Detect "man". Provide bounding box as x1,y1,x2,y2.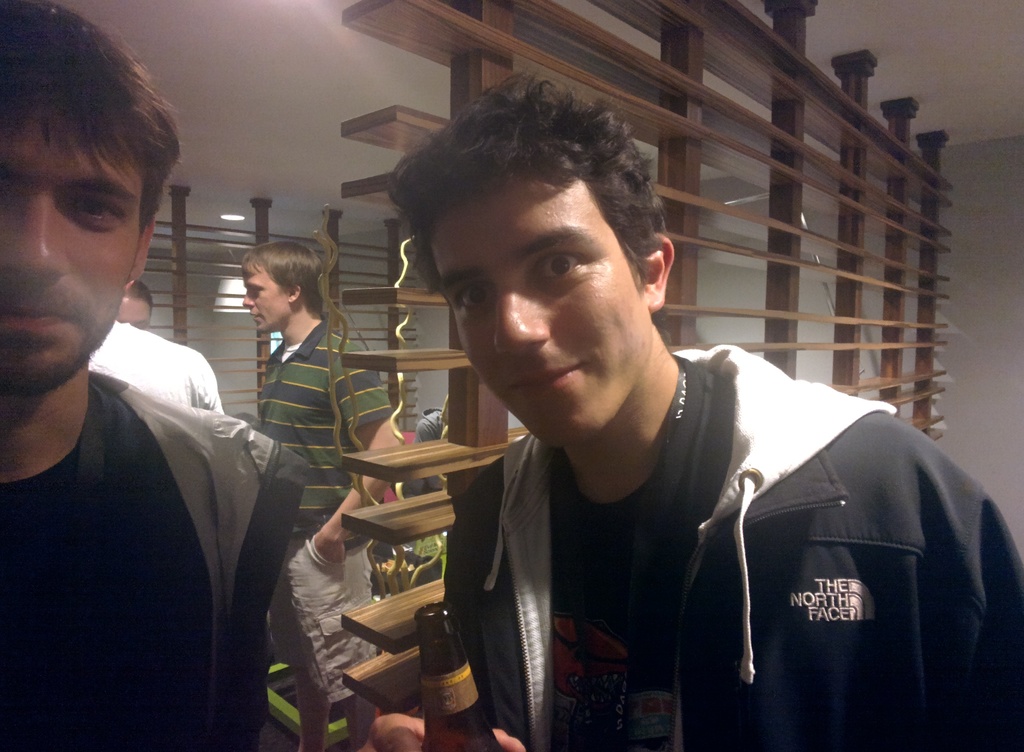
240,240,401,751.
